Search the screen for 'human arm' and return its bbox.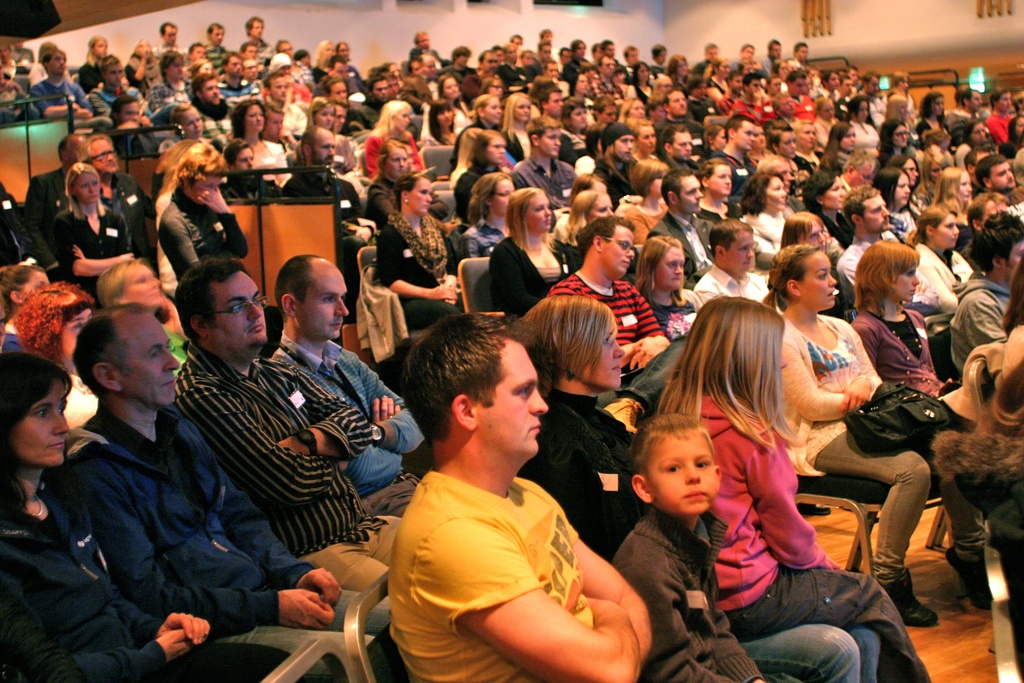
Found: [x1=424, y1=543, x2=653, y2=671].
